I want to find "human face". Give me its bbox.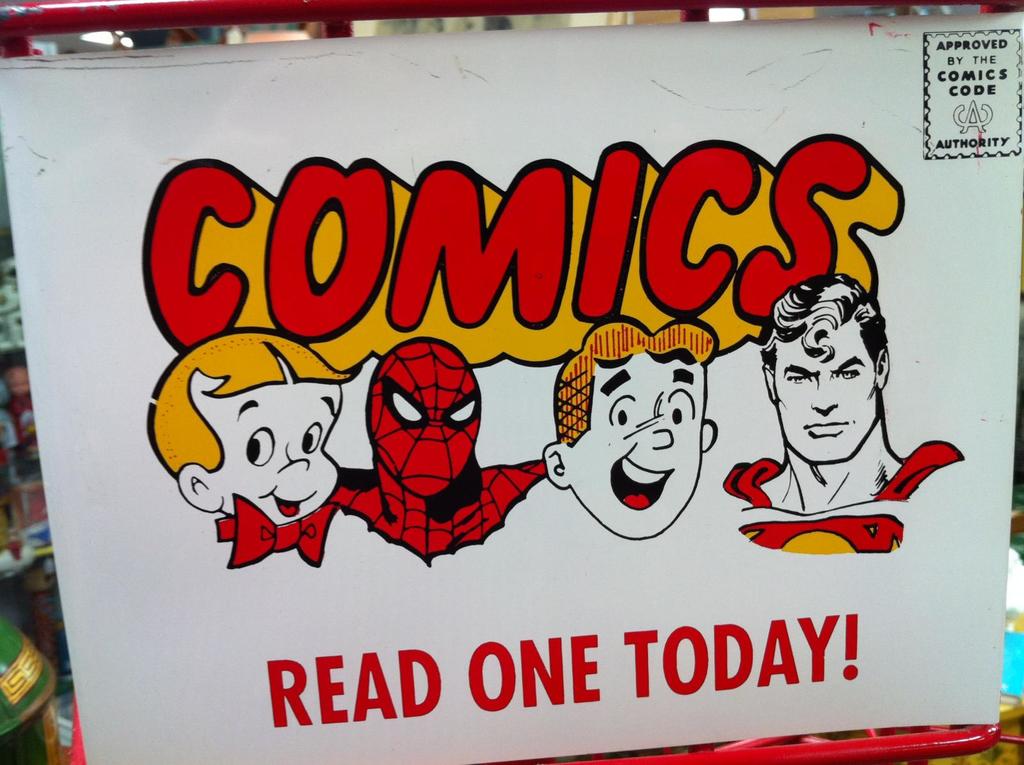
BBox(755, 311, 884, 471).
